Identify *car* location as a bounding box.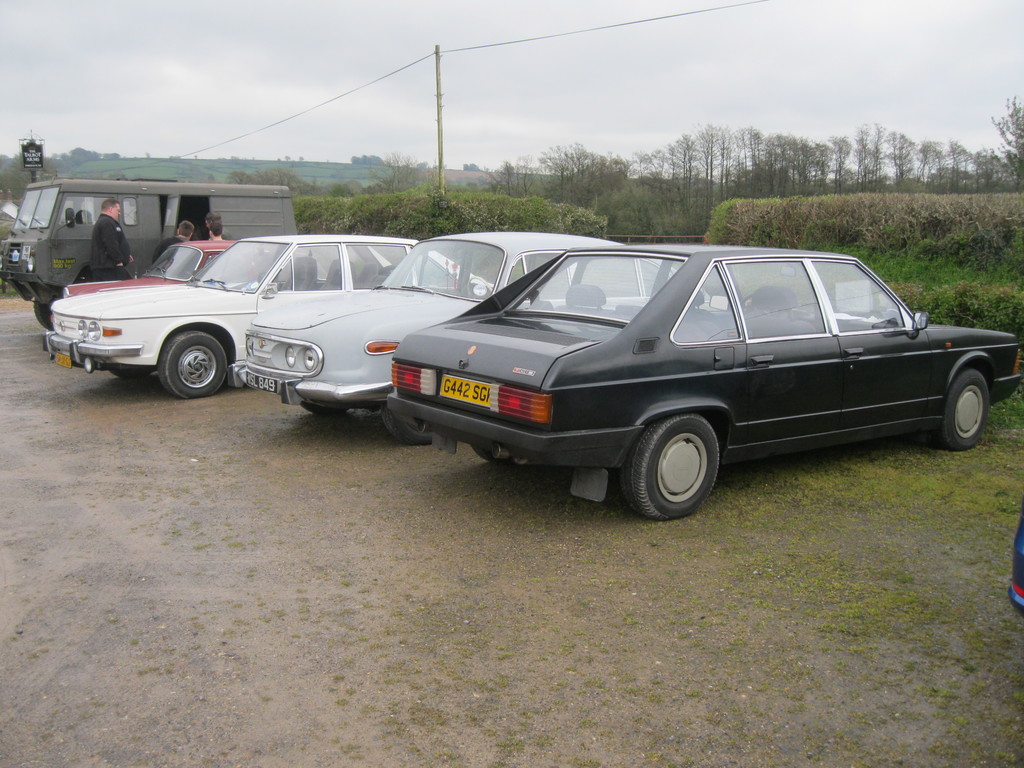
[left=67, top=236, right=239, bottom=296].
